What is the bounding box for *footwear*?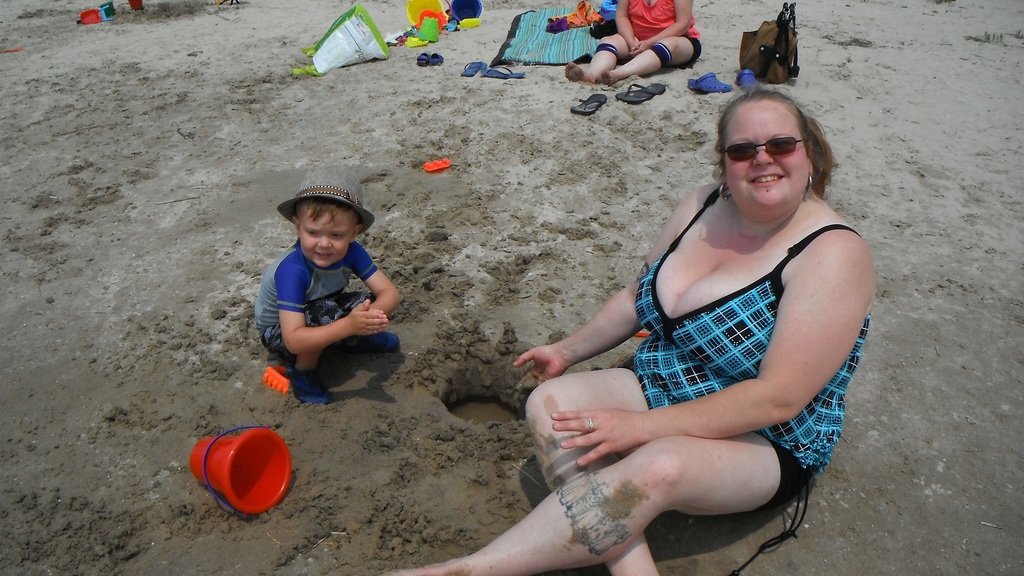
box=[683, 70, 729, 87].
